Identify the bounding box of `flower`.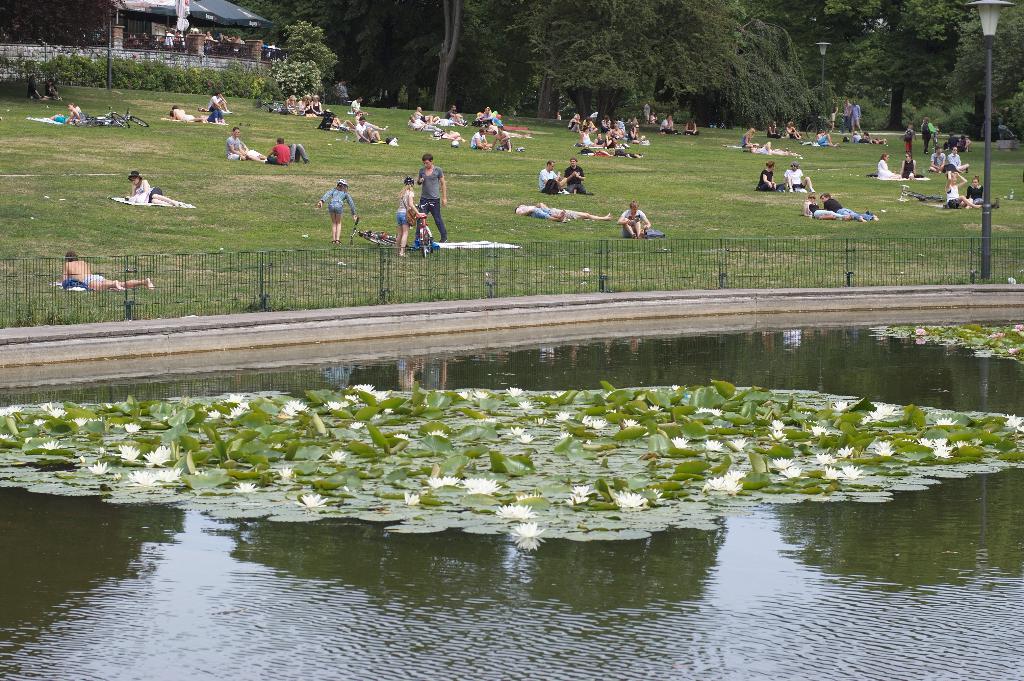
(108, 400, 138, 411).
